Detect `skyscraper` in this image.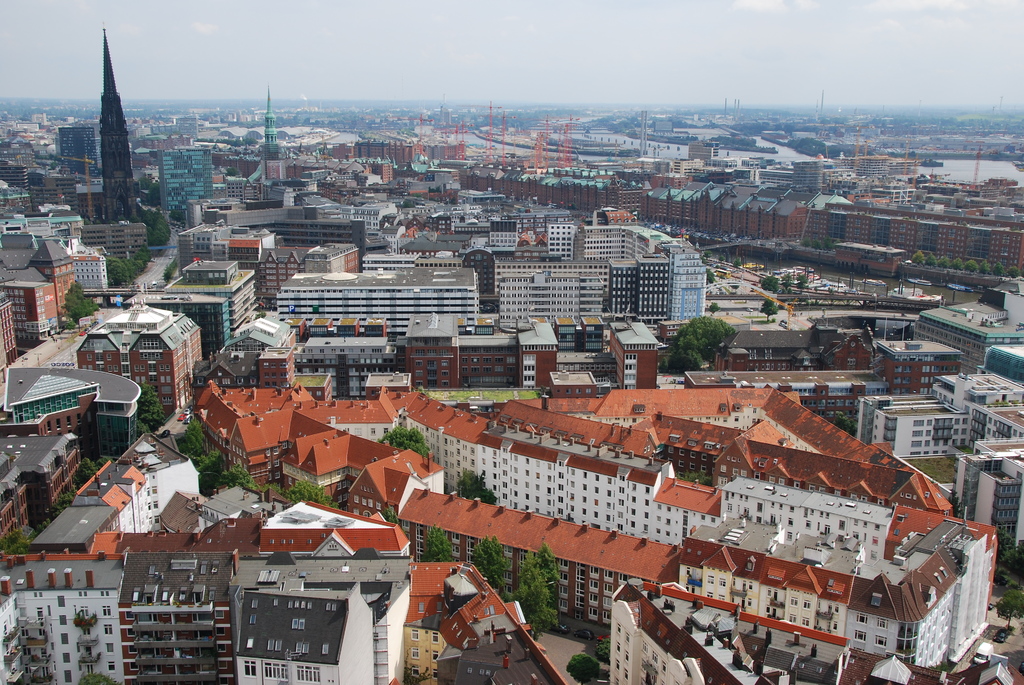
Detection: [493, 254, 605, 323].
